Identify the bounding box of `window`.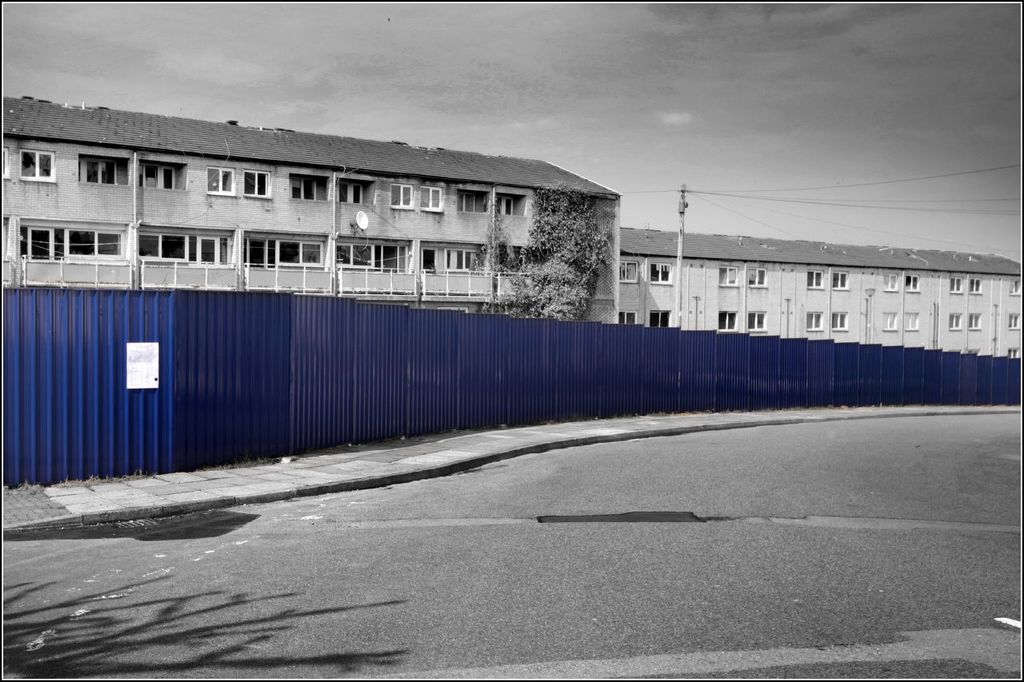
pyautogui.locateOnScreen(617, 262, 641, 285).
